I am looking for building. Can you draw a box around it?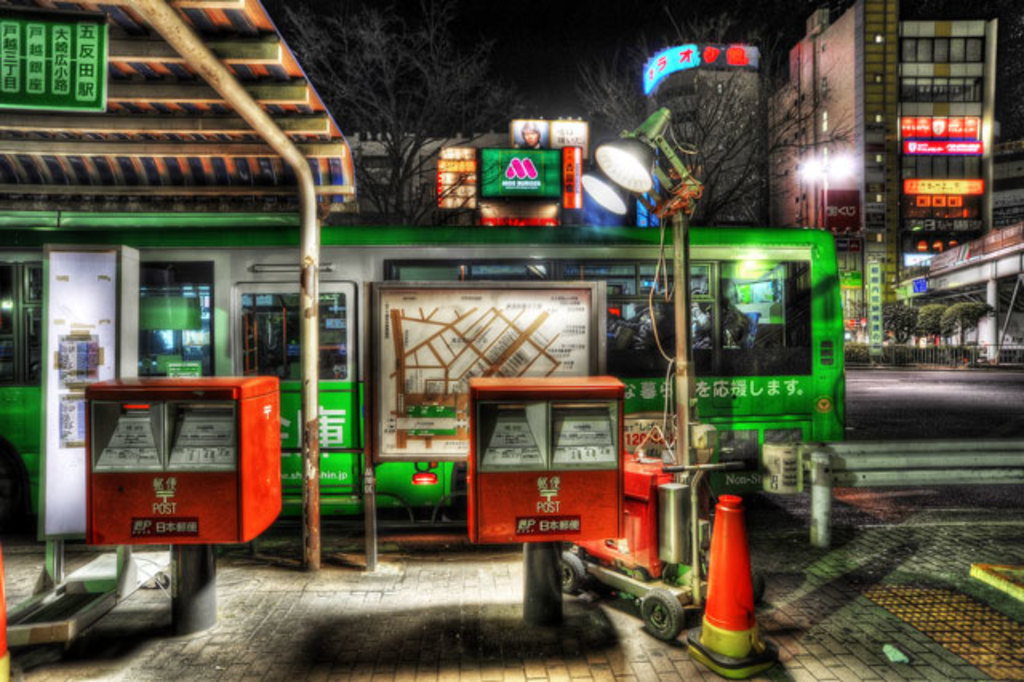
Sure, the bounding box is select_region(346, 128, 592, 219).
